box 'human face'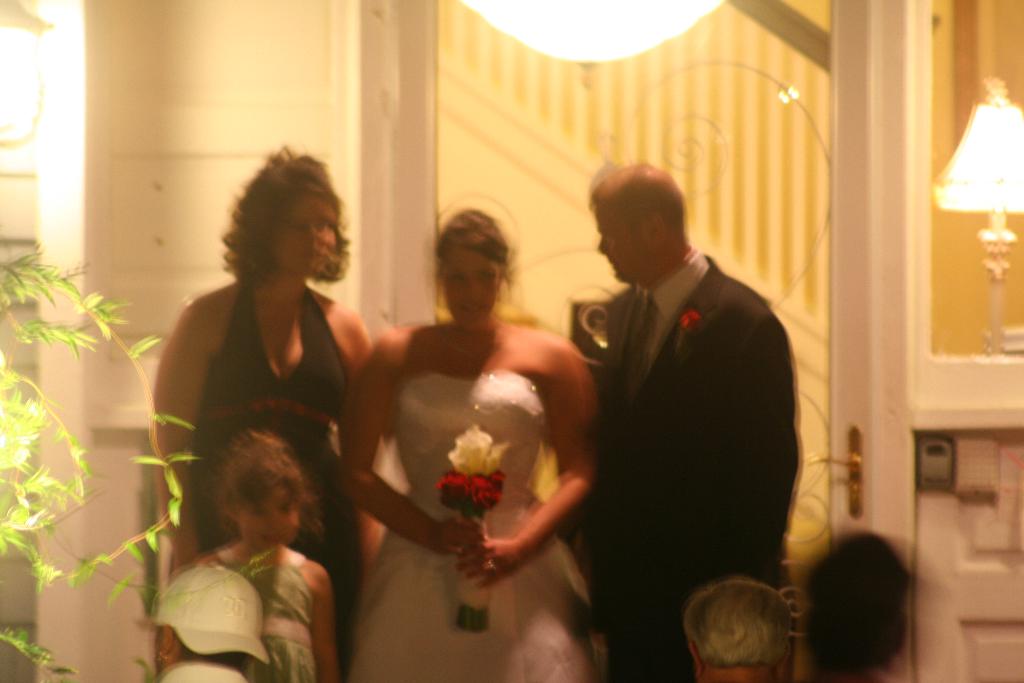
[595, 207, 648, 286]
